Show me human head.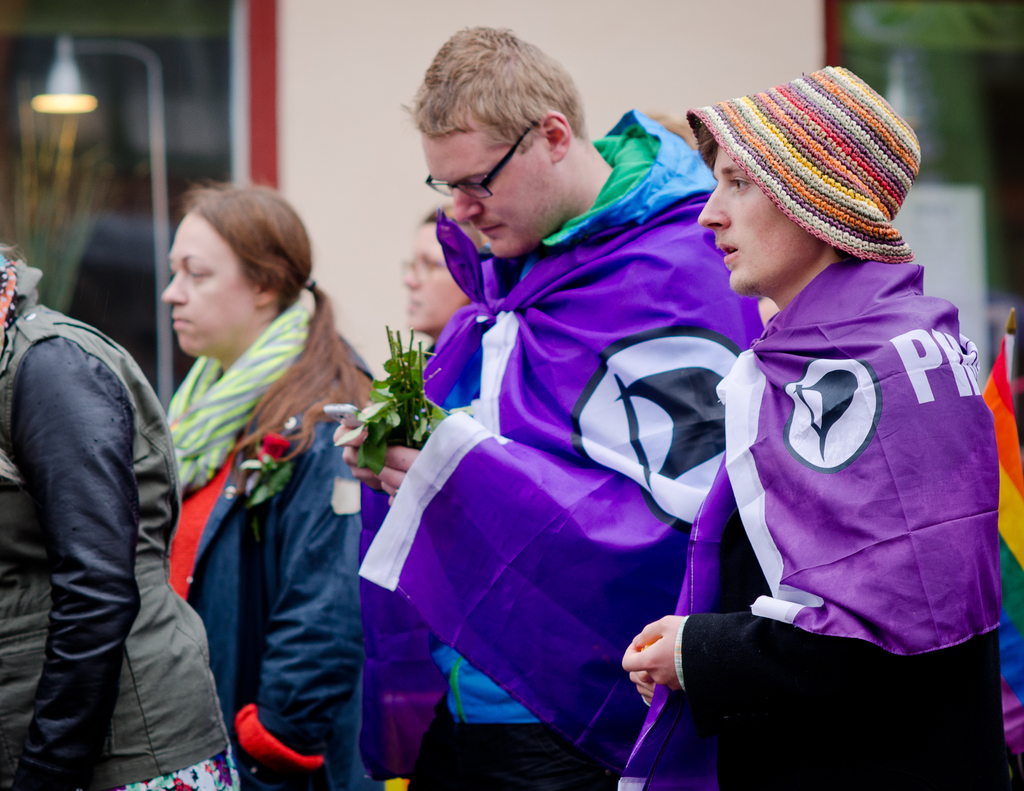
human head is here: box(397, 201, 493, 334).
